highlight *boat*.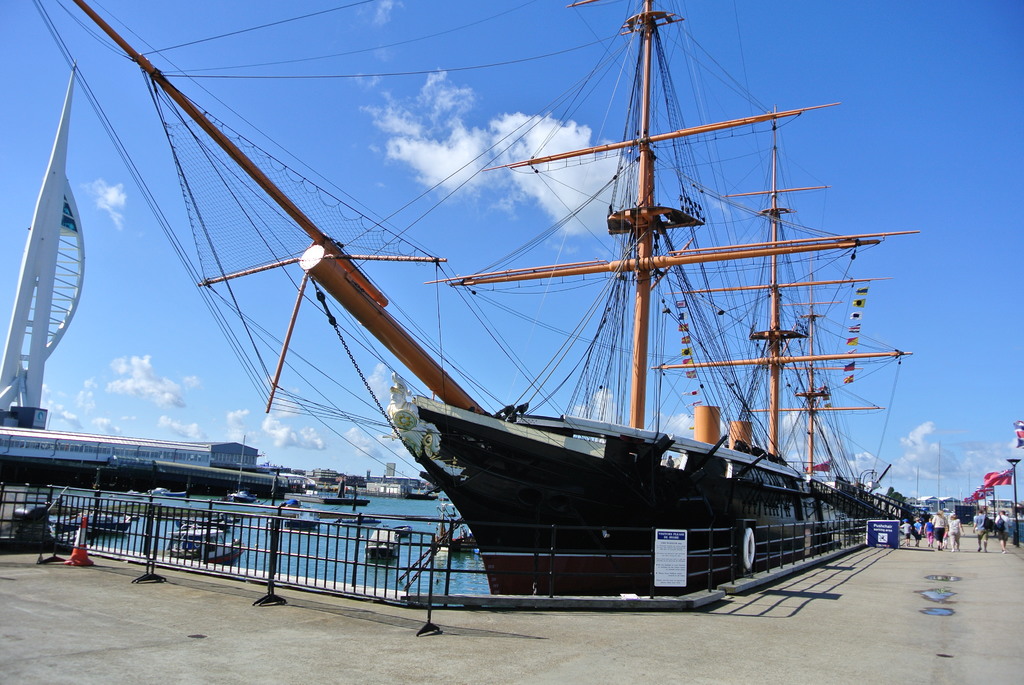
Highlighted region: Rect(31, 4, 984, 646).
